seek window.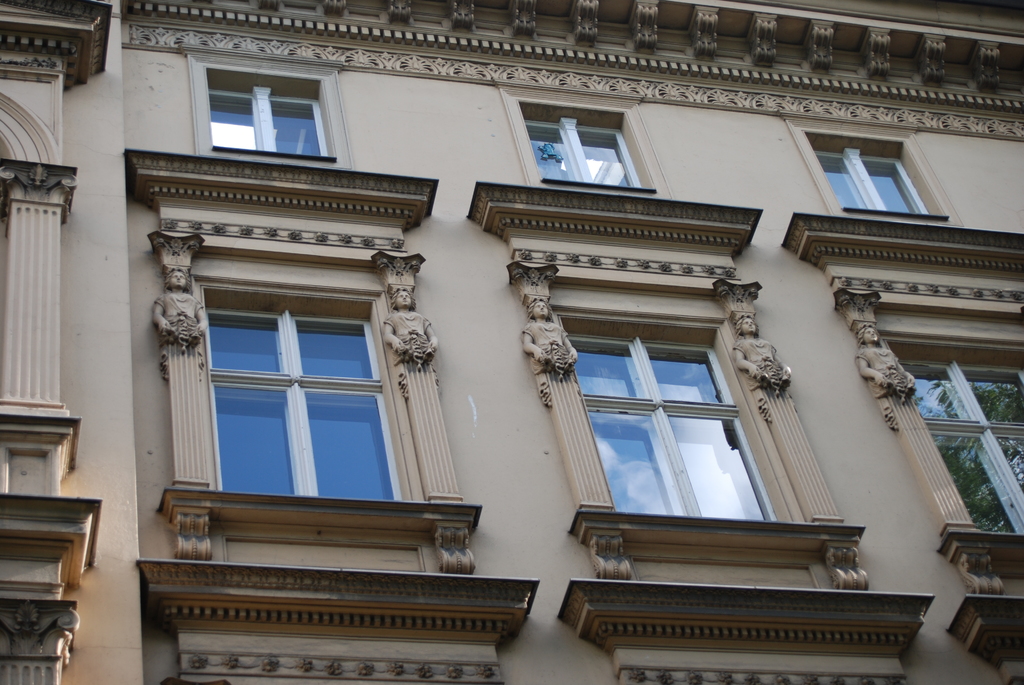
[547, 304, 804, 519].
